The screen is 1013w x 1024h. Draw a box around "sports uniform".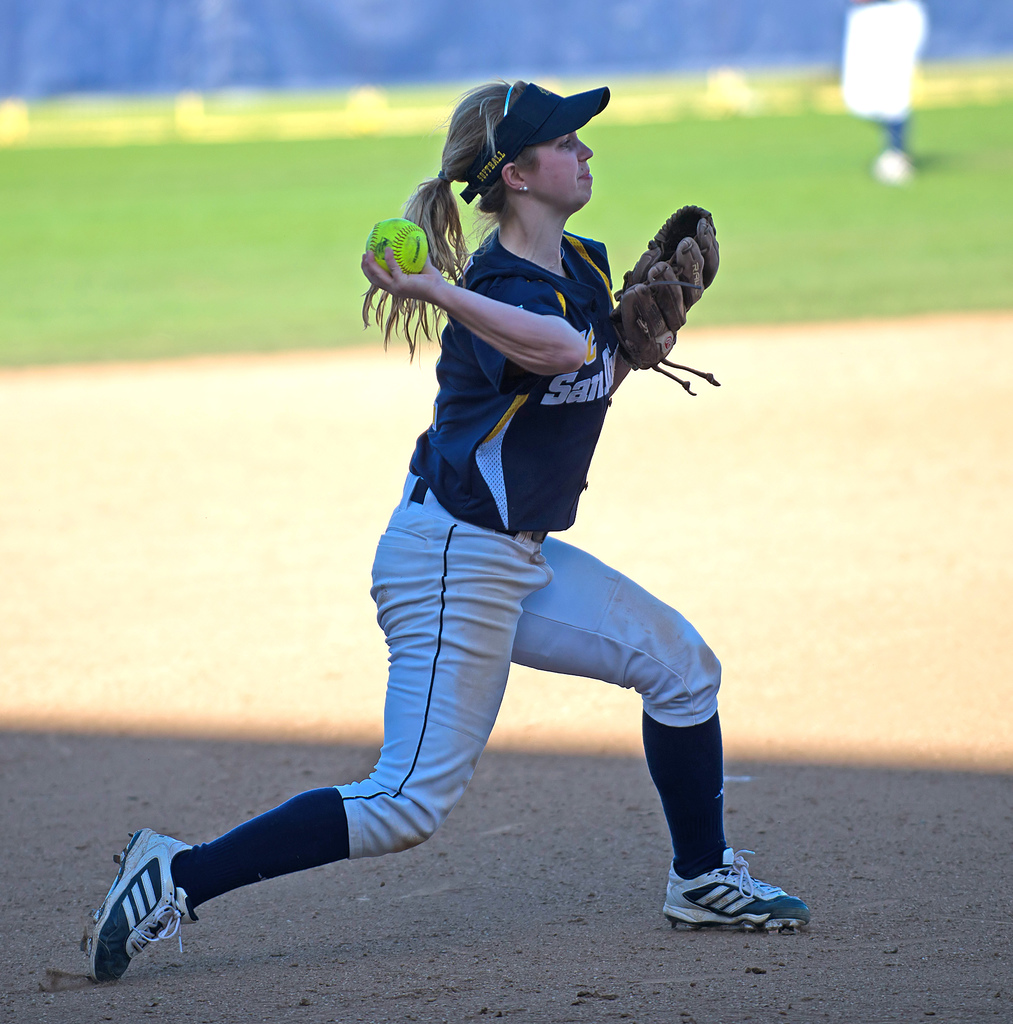
box=[92, 68, 849, 994].
